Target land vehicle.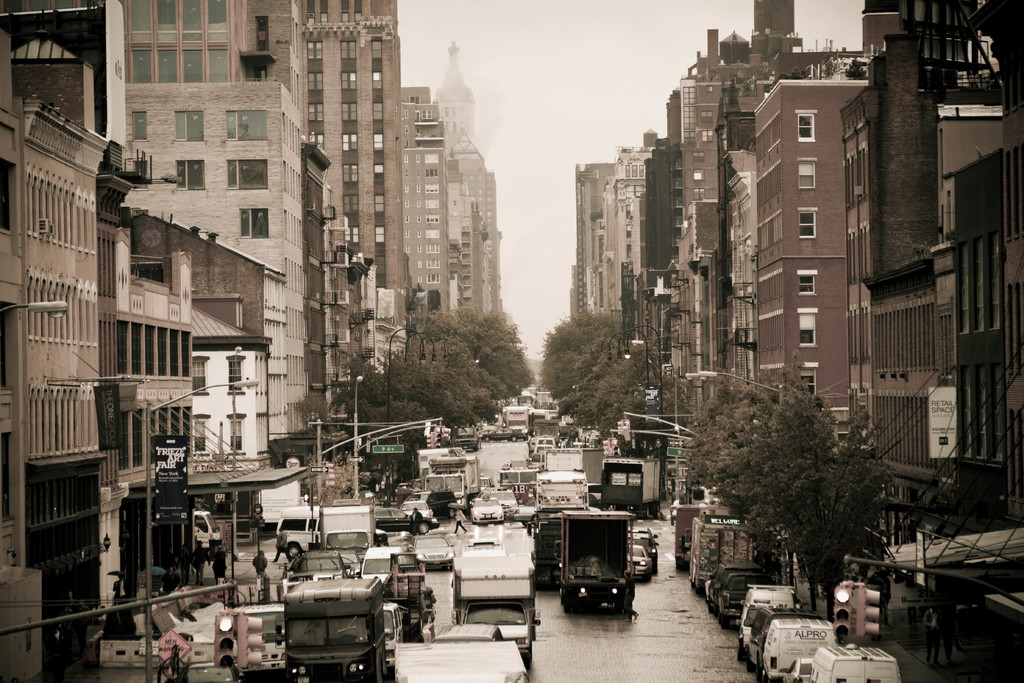
Target region: <box>358,552,397,588</box>.
